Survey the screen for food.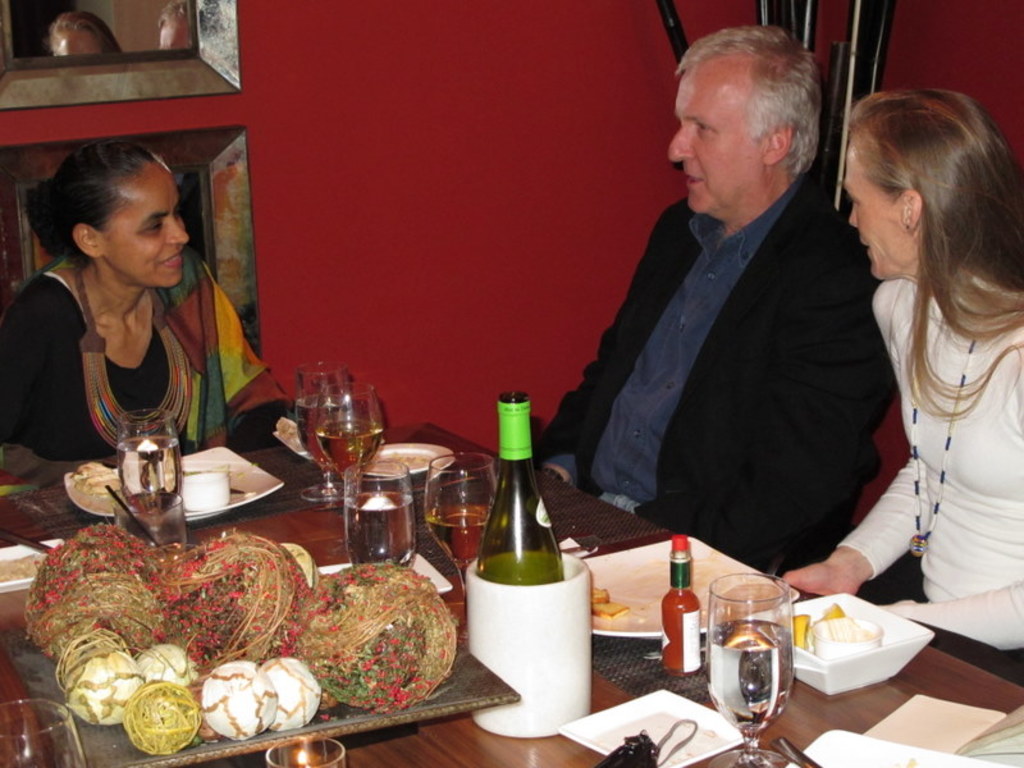
Survey found: bbox=[780, 602, 873, 654].
